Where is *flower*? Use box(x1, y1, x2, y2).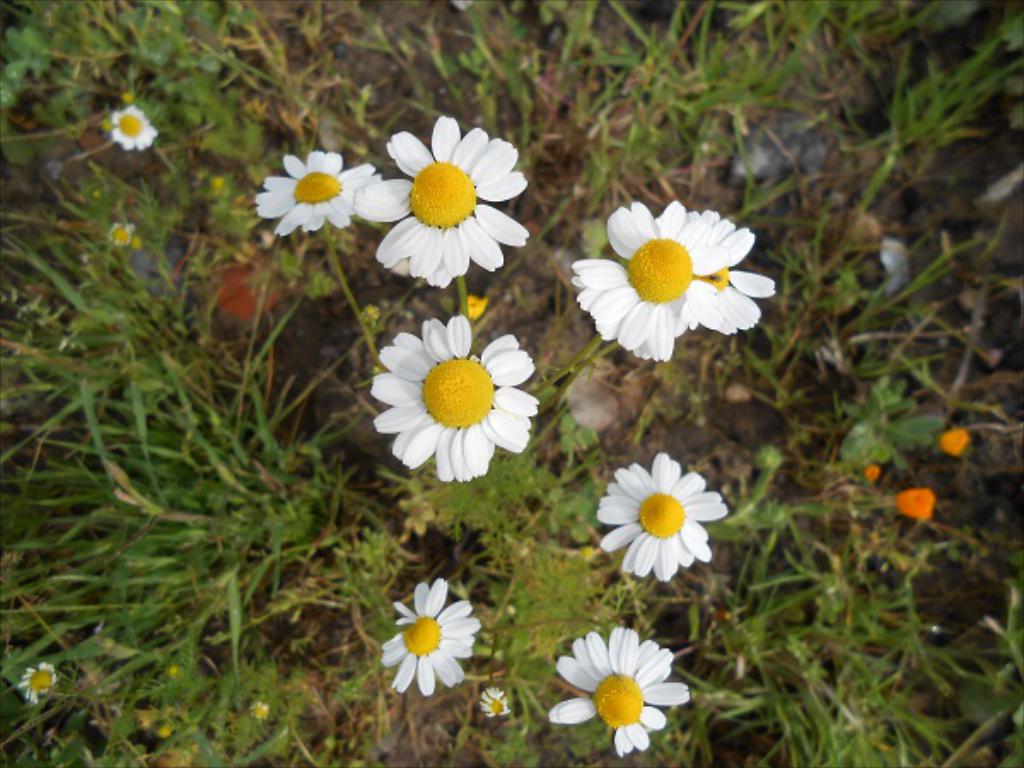
box(934, 418, 985, 471).
